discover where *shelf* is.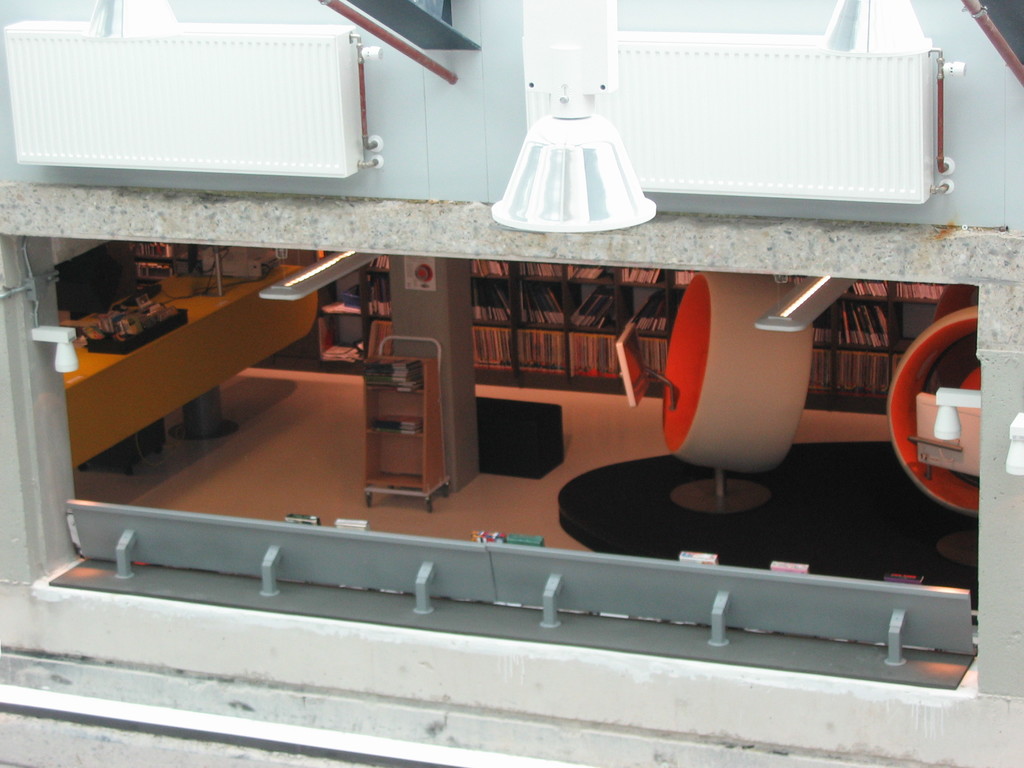
Discovered at 856/301/893/353.
